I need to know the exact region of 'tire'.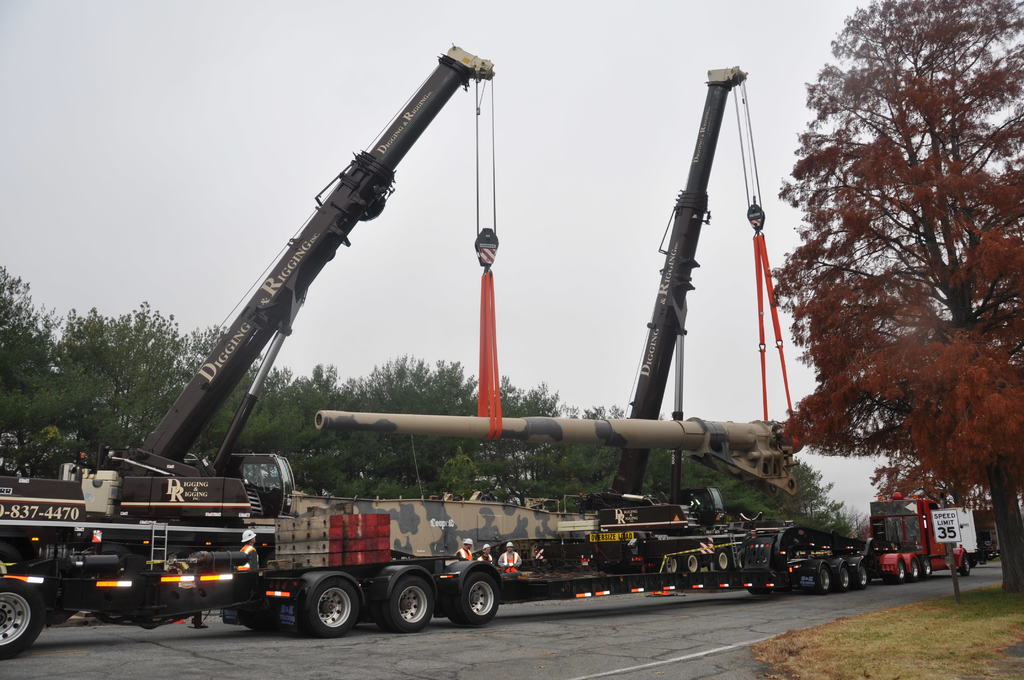
Region: bbox=(916, 556, 930, 573).
